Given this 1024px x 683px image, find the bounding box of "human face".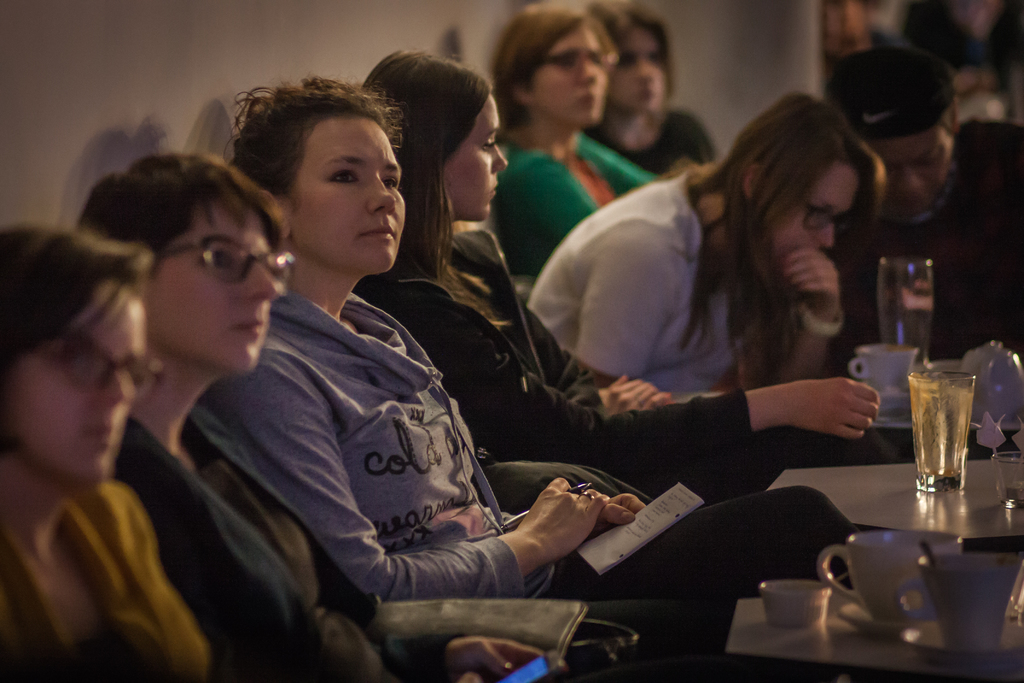
(545, 31, 601, 128).
